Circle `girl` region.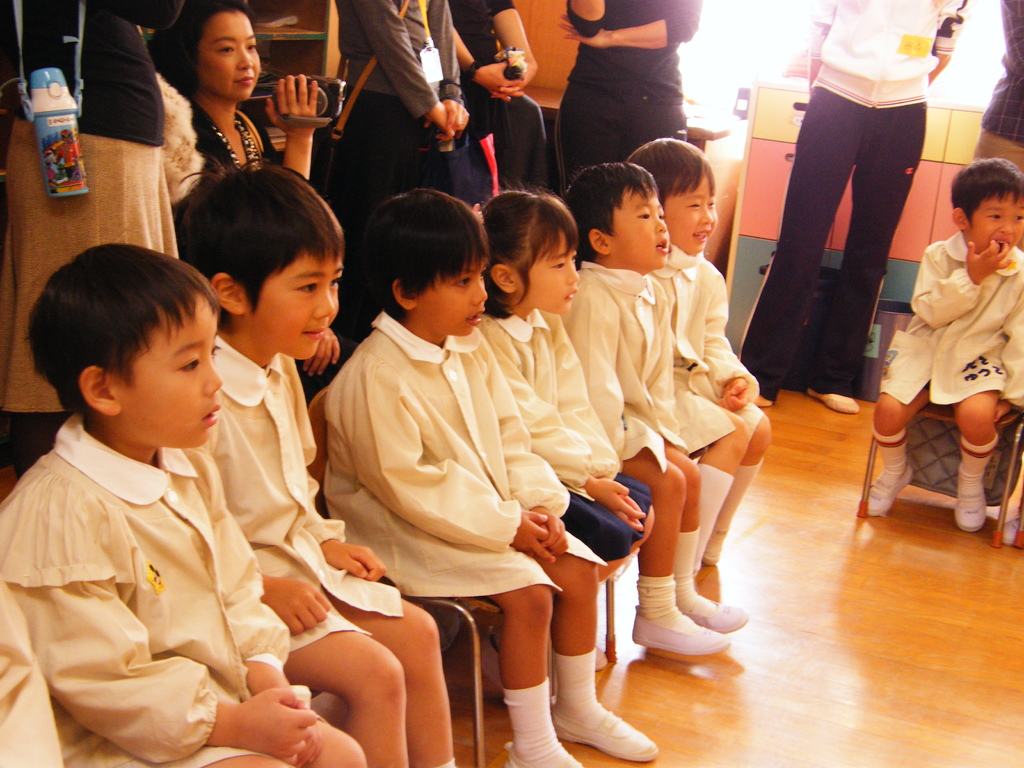
Region: locate(465, 180, 657, 678).
